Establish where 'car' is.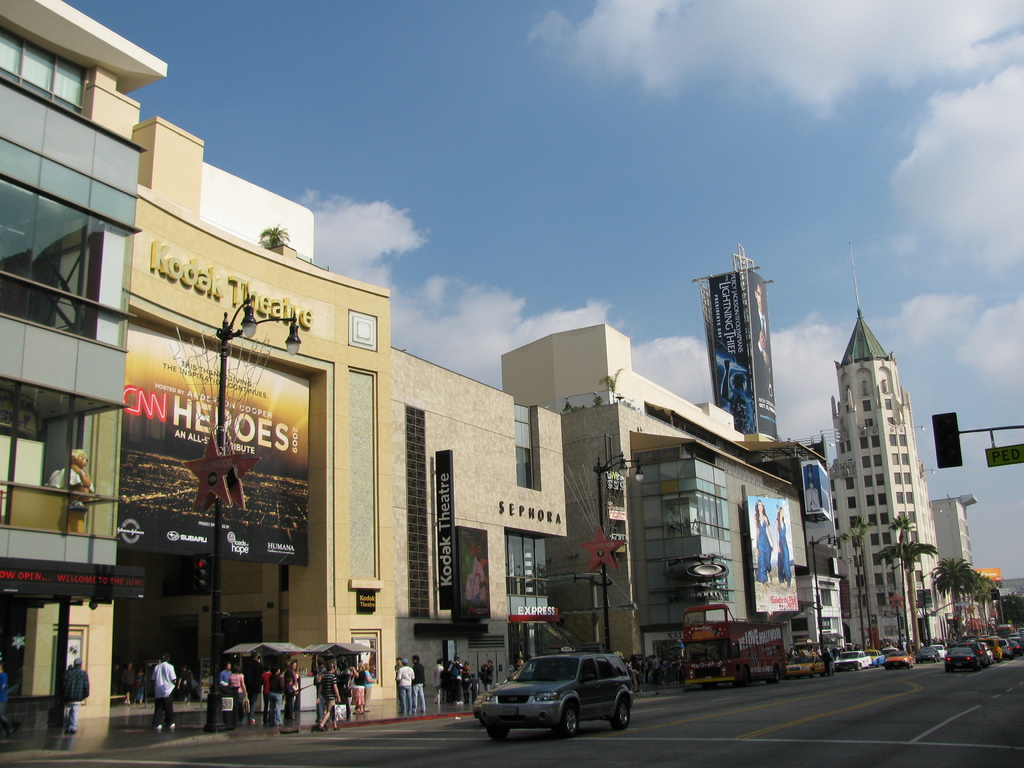
Established at x1=944, y1=630, x2=1021, y2=668.
